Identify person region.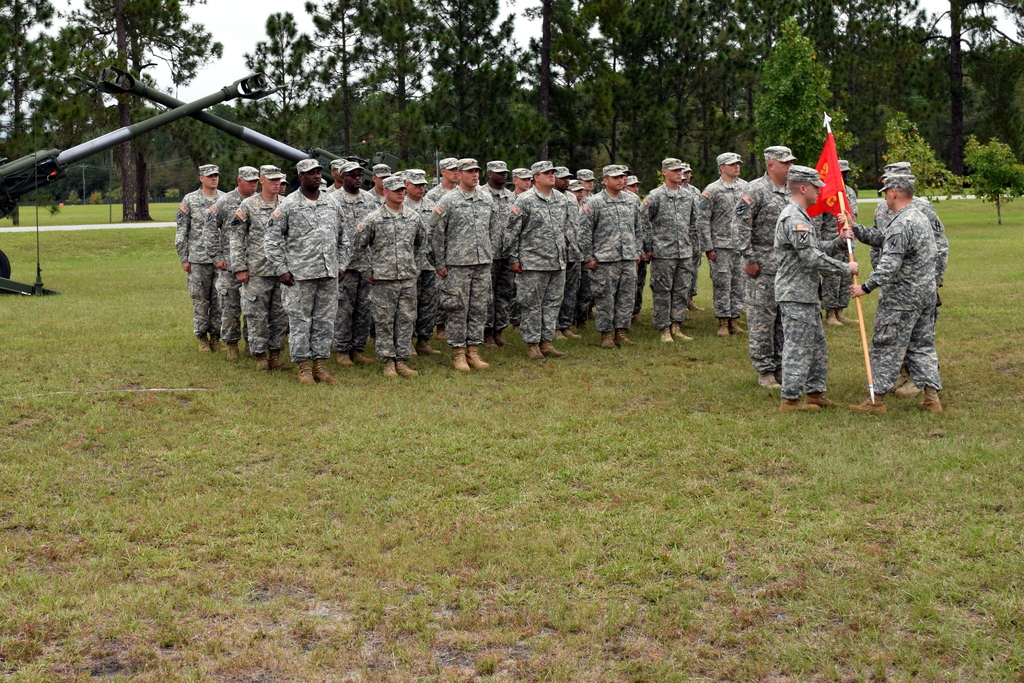
Region: <region>779, 150, 863, 414</region>.
